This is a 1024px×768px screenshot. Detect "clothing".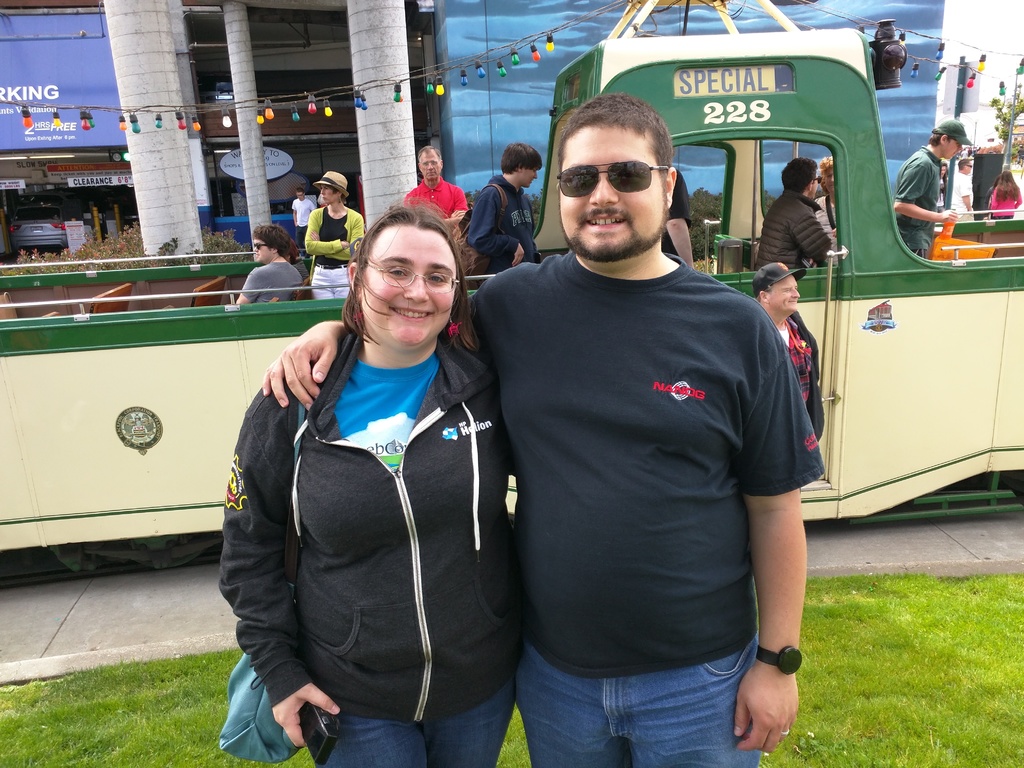
bbox=(887, 141, 945, 264).
